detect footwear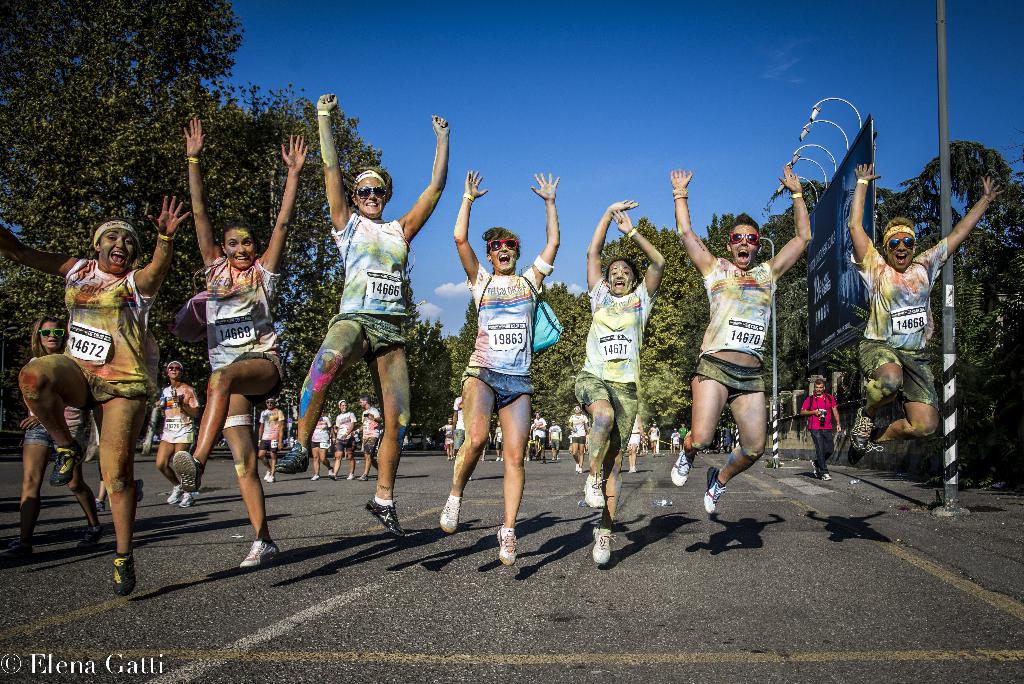
Rect(356, 472, 370, 482)
